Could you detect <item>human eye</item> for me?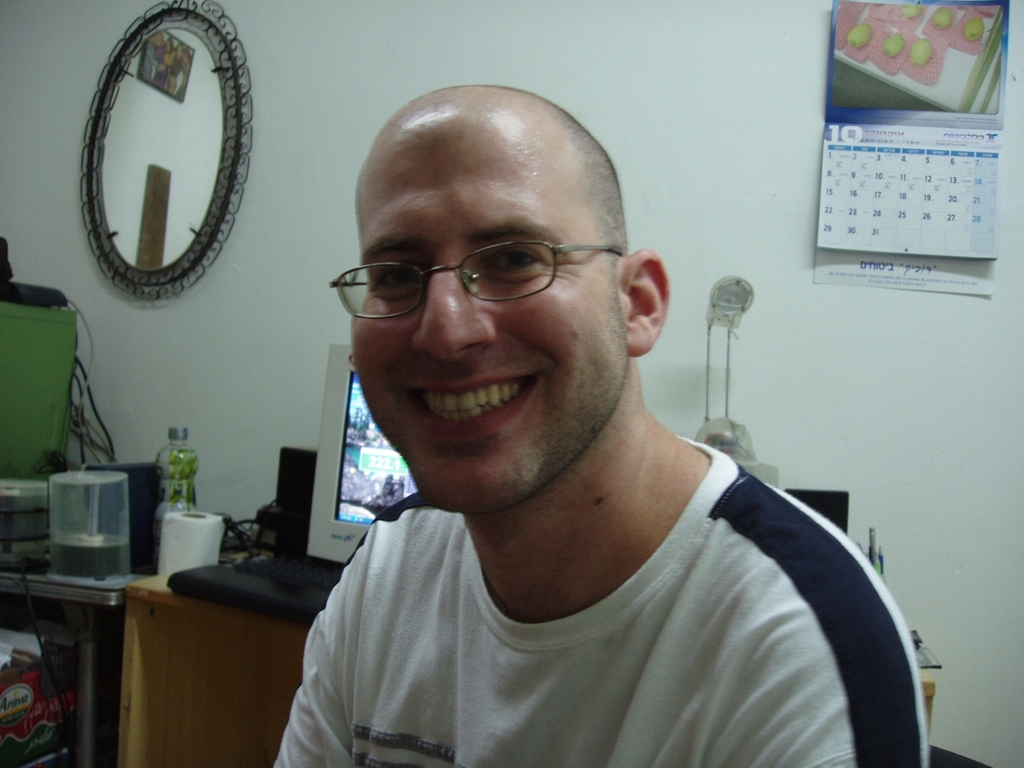
Detection result: pyautogui.locateOnScreen(370, 262, 424, 298).
